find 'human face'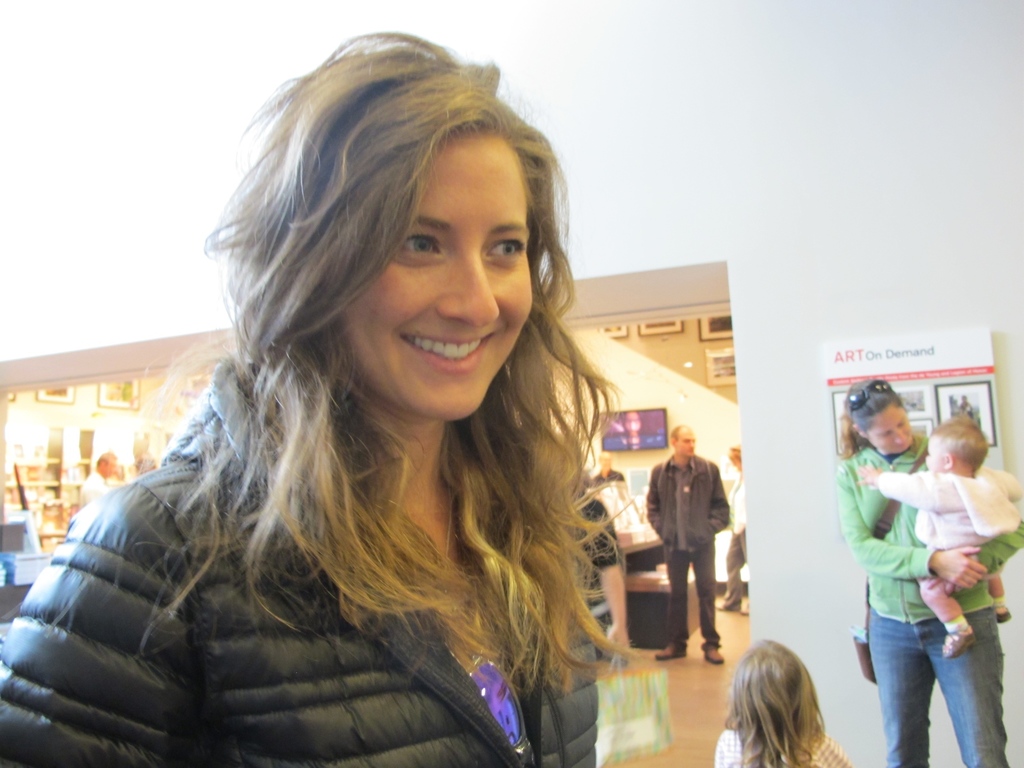
x1=866 y1=401 x2=915 y2=452
